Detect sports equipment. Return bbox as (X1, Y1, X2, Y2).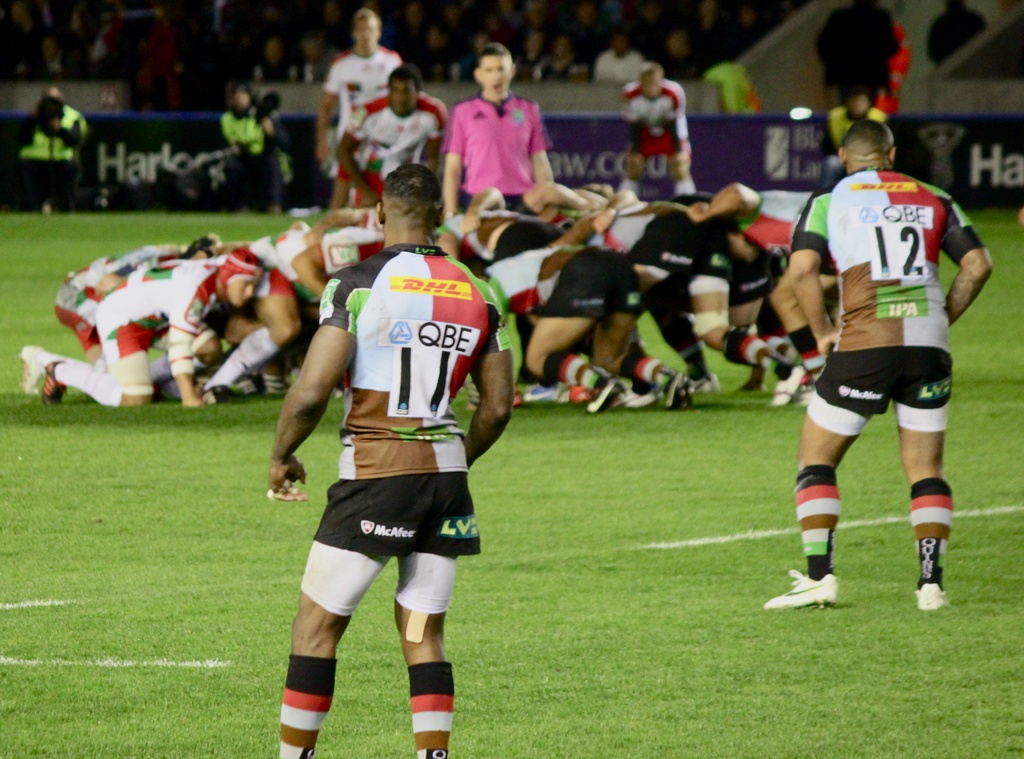
(762, 358, 814, 410).
